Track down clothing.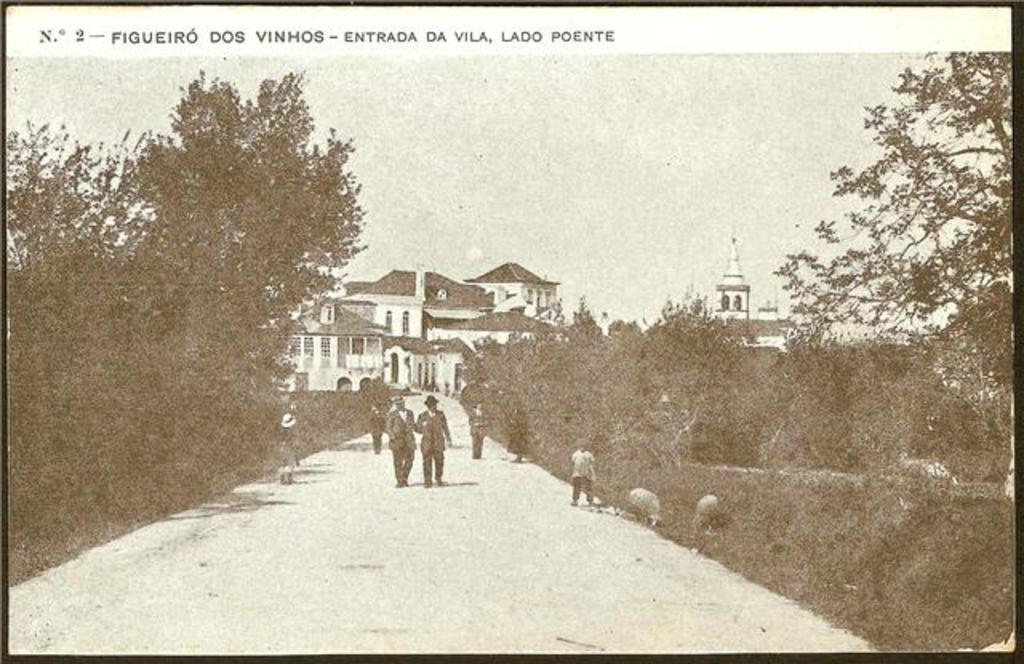
Tracked to bbox=[416, 402, 450, 480].
